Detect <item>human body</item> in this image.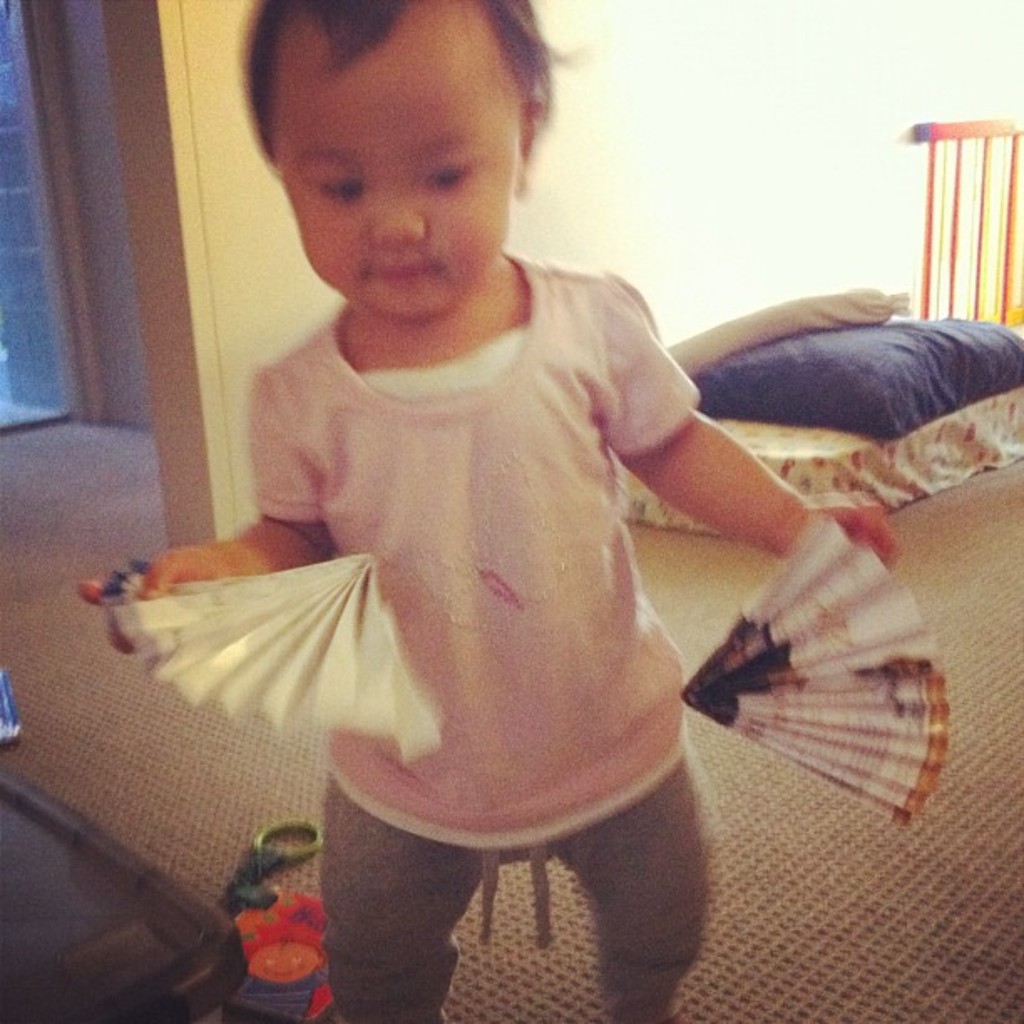
Detection: [97,0,932,1021].
